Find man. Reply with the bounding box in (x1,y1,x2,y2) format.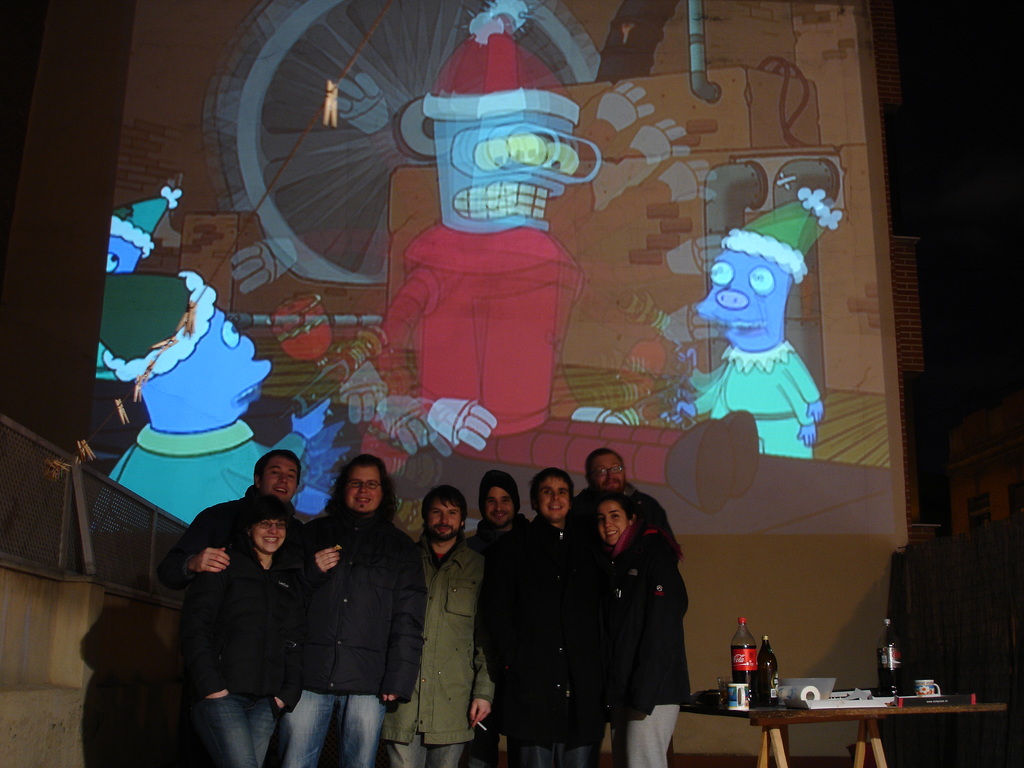
(276,452,426,767).
